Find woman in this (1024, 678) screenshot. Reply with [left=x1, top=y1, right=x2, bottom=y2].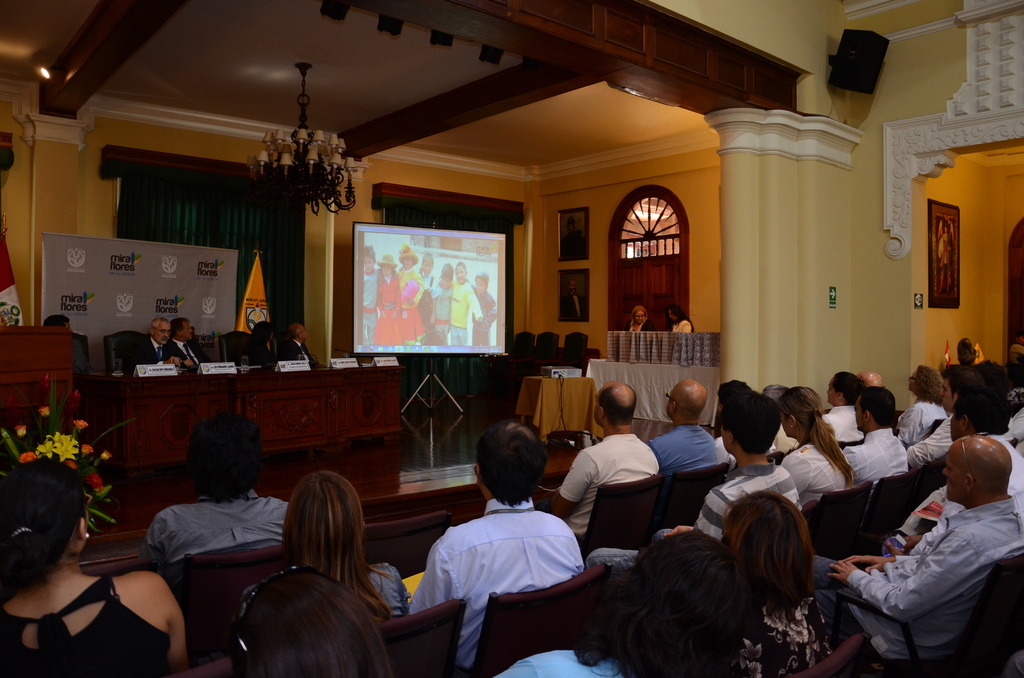
[left=488, top=528, right=749, bottom=677].
